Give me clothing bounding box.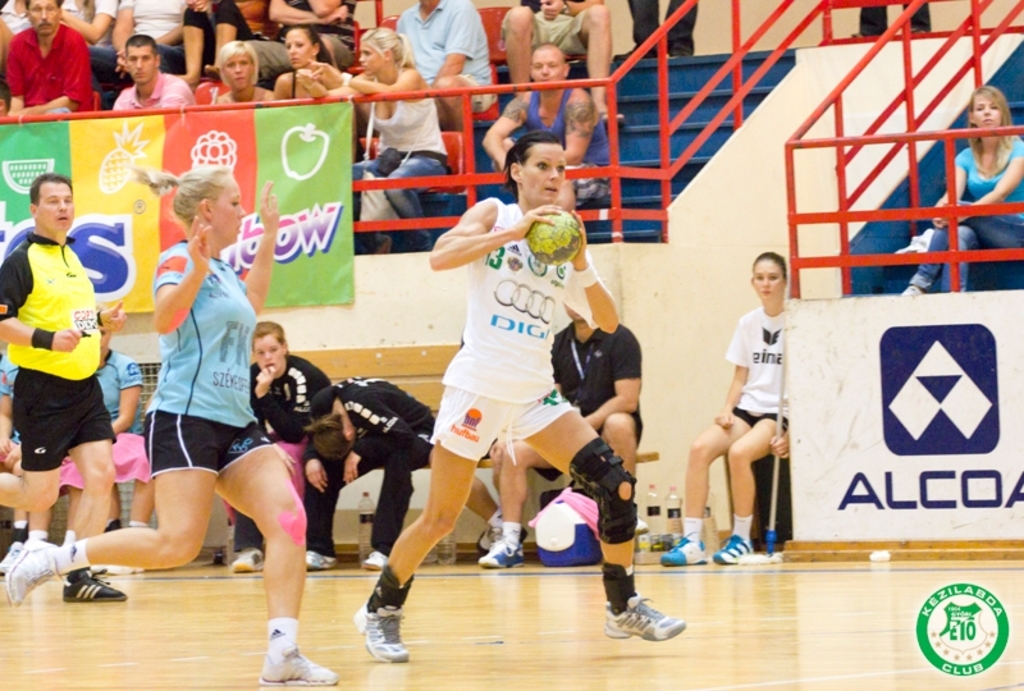
select_region(244, 0, 367, 79).
